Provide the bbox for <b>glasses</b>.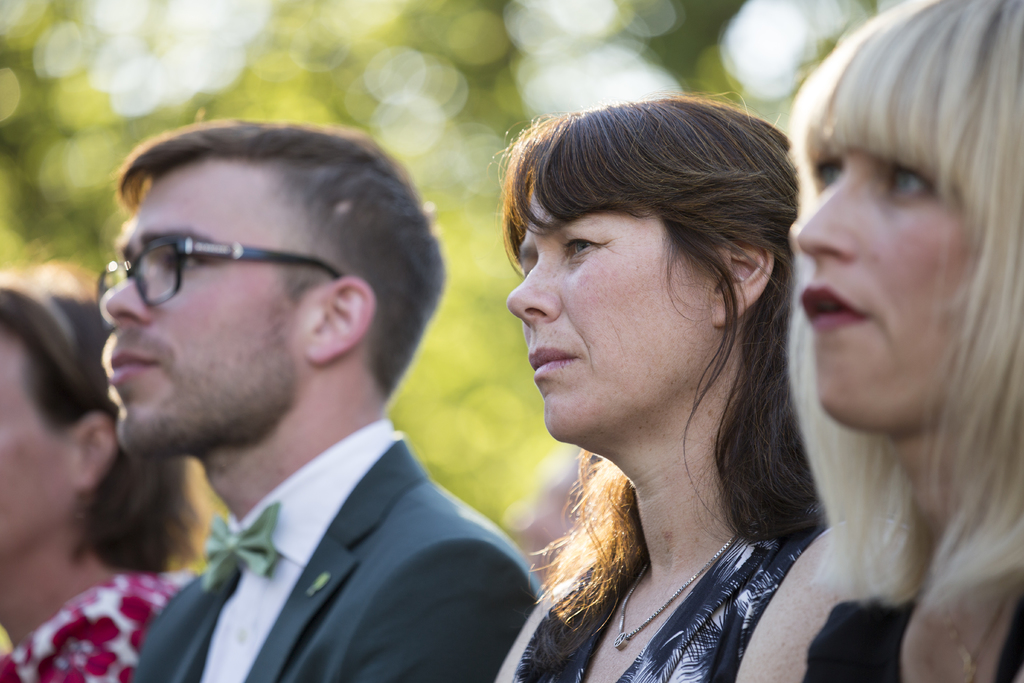
(92, 224, 362, 308).
